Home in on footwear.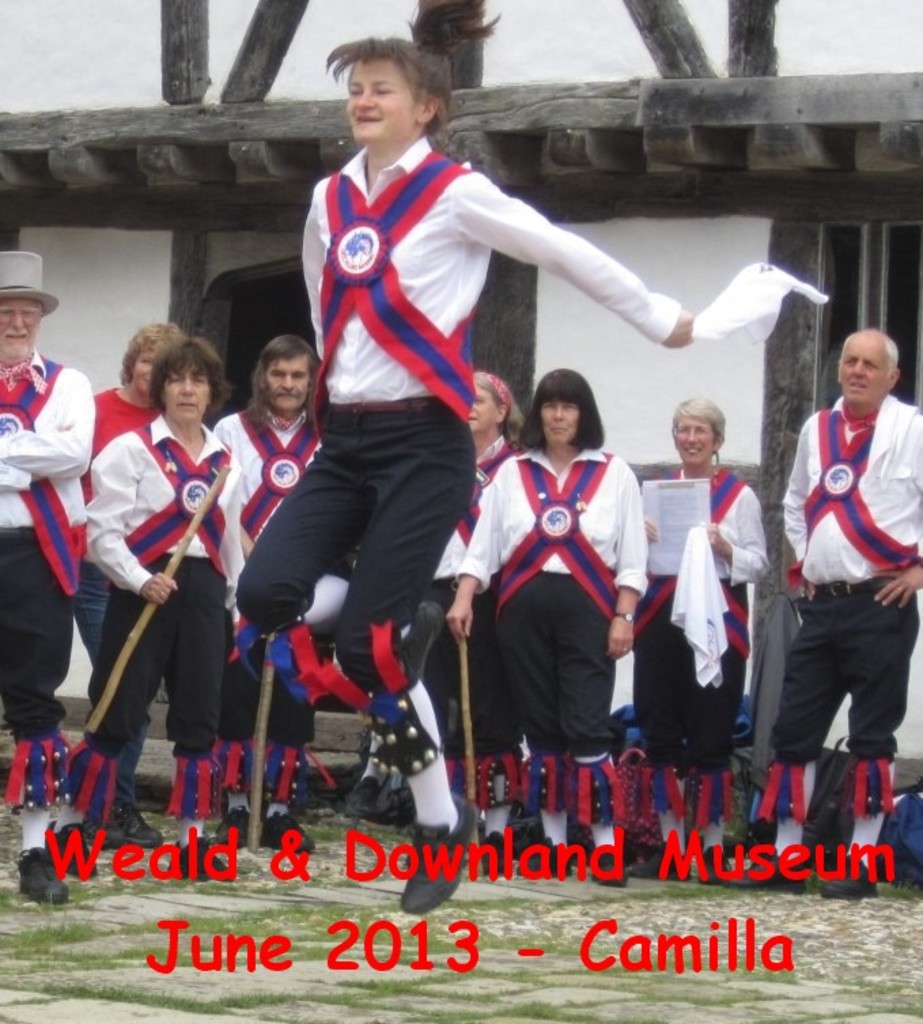
Homed in at <bbox>527, 834, 586, 878</bbox>.
